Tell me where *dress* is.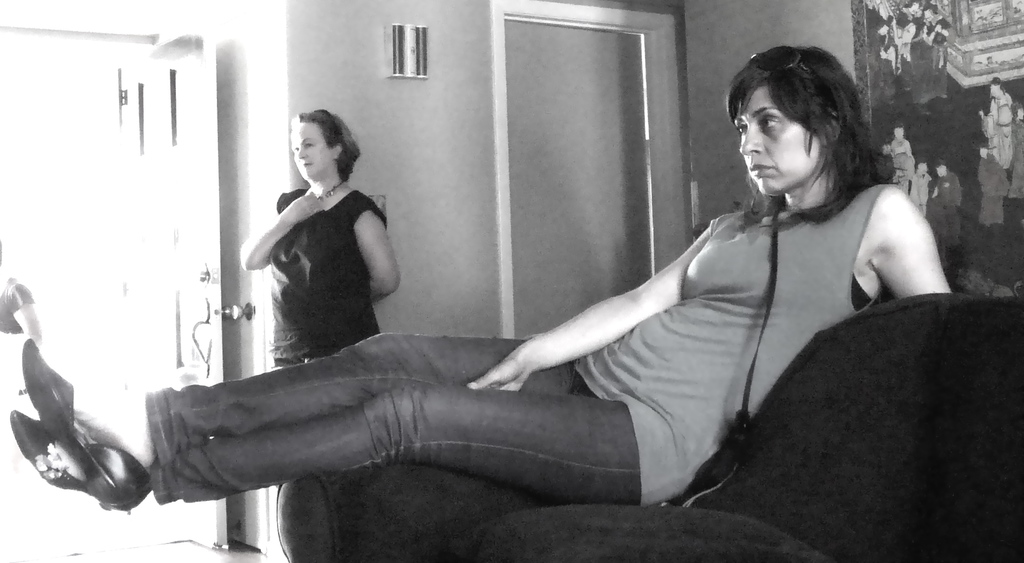
*dress* is at {"x1": 892, "y1": 155, "x2": 915, "y2": 182}.
